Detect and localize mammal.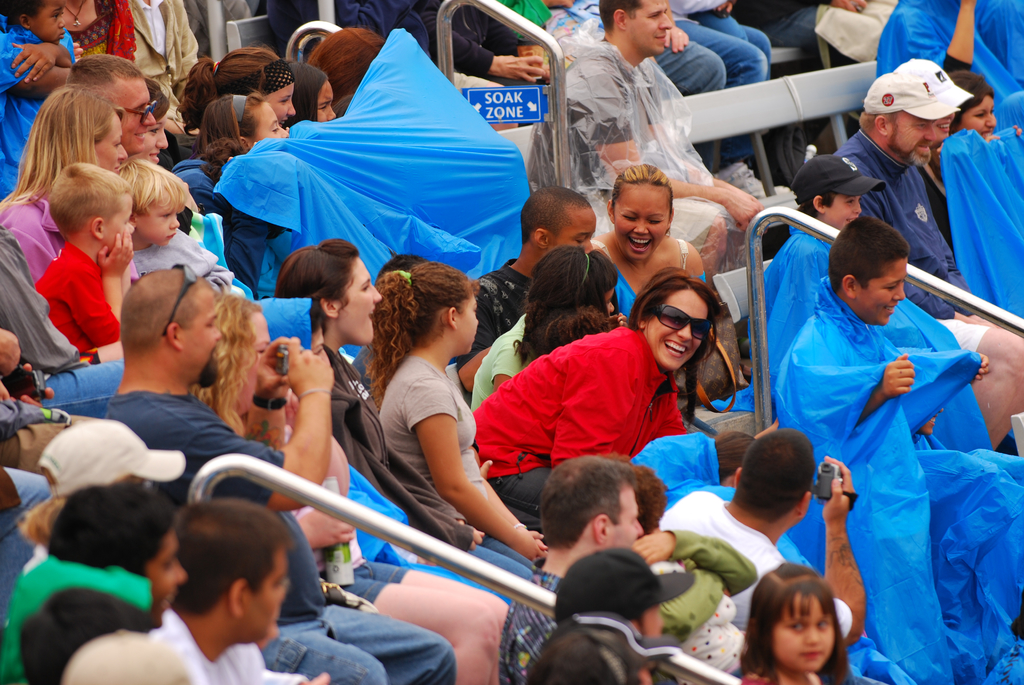
Localized at [358,261,552,581].
